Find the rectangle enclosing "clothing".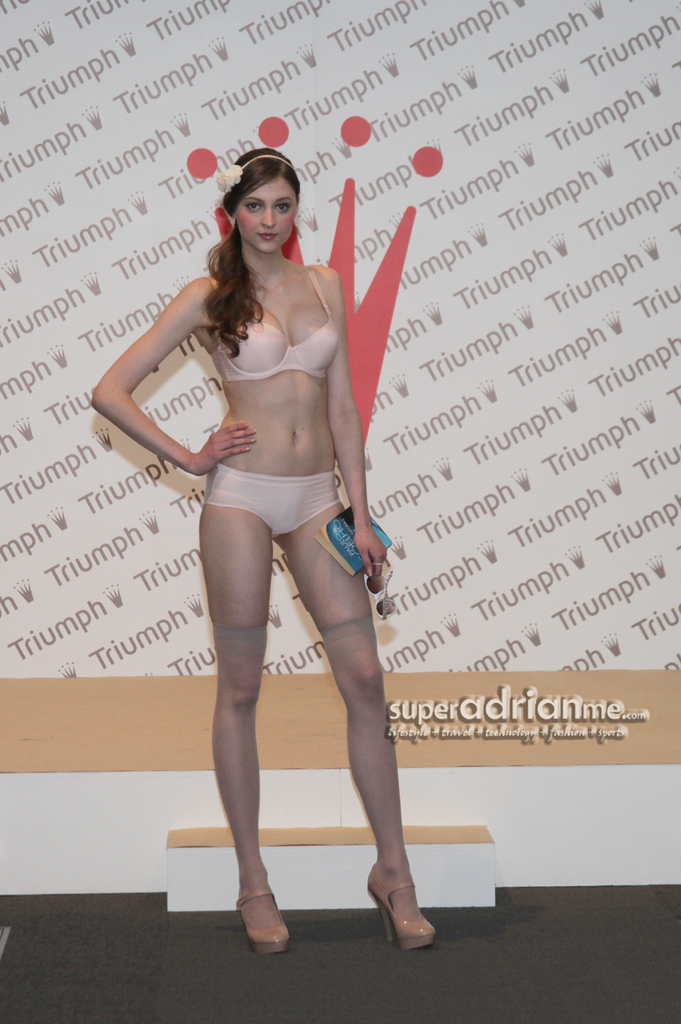
213, 263, 342, 378.
